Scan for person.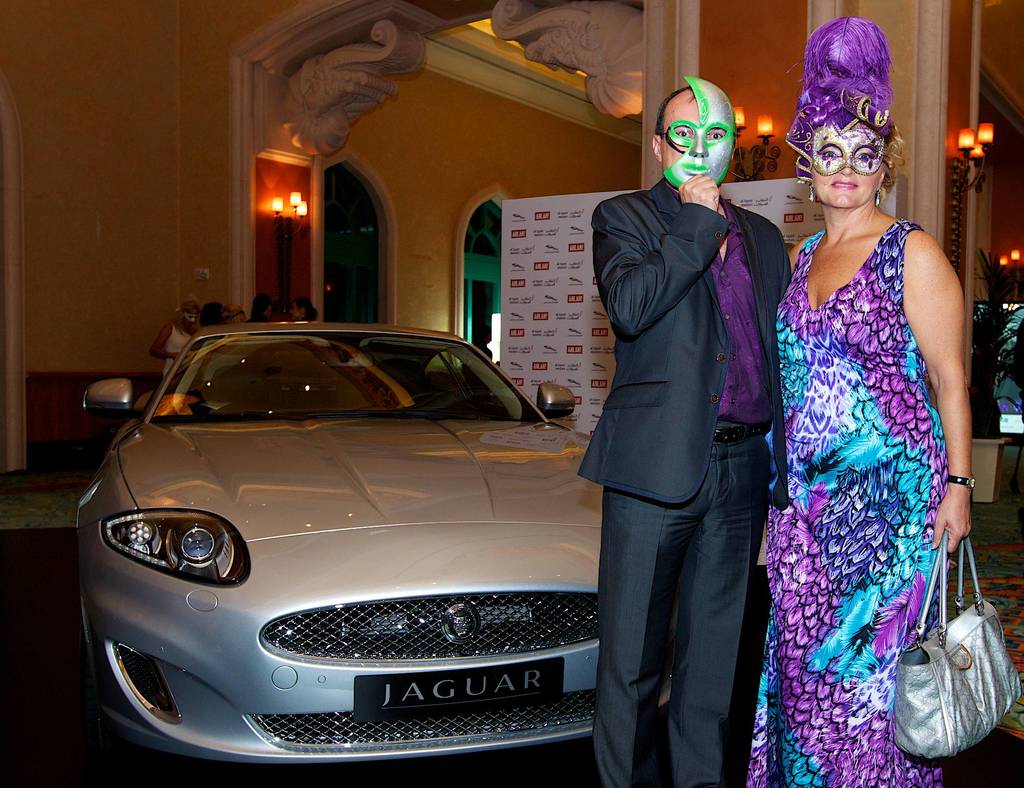
Scan result: x1=773 y1=20 x2=976 y2=787.
